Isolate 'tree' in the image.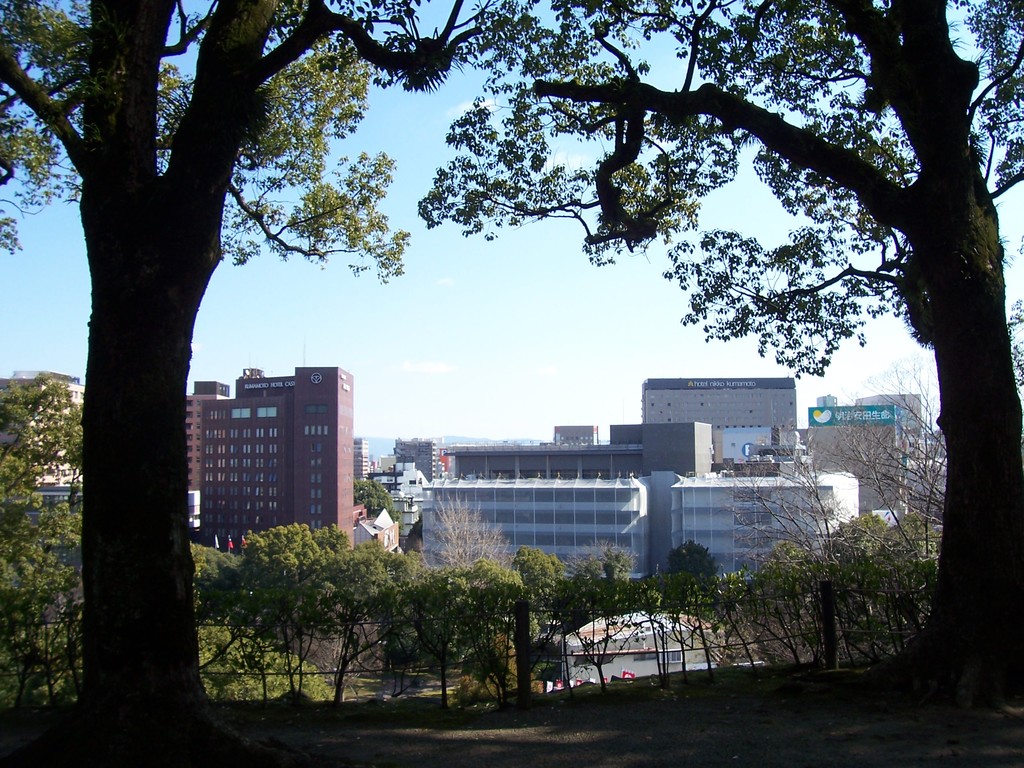
Isolated region: (22,24,385,638).
